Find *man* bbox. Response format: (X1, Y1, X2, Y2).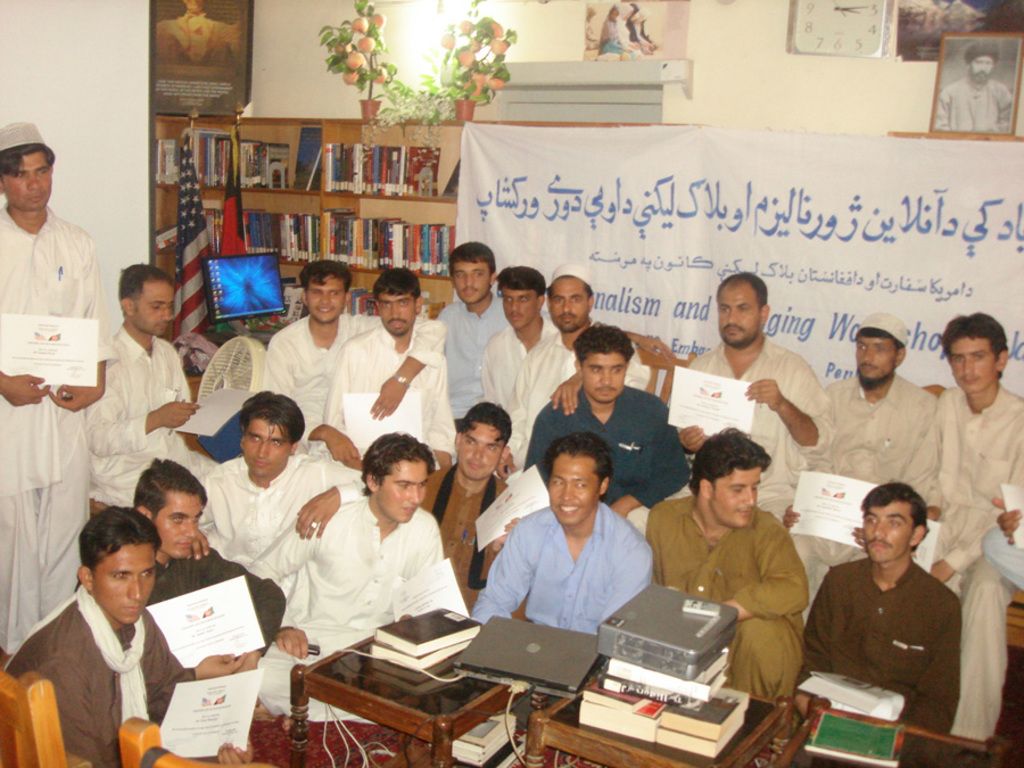
(804, 308, 940, 605).
